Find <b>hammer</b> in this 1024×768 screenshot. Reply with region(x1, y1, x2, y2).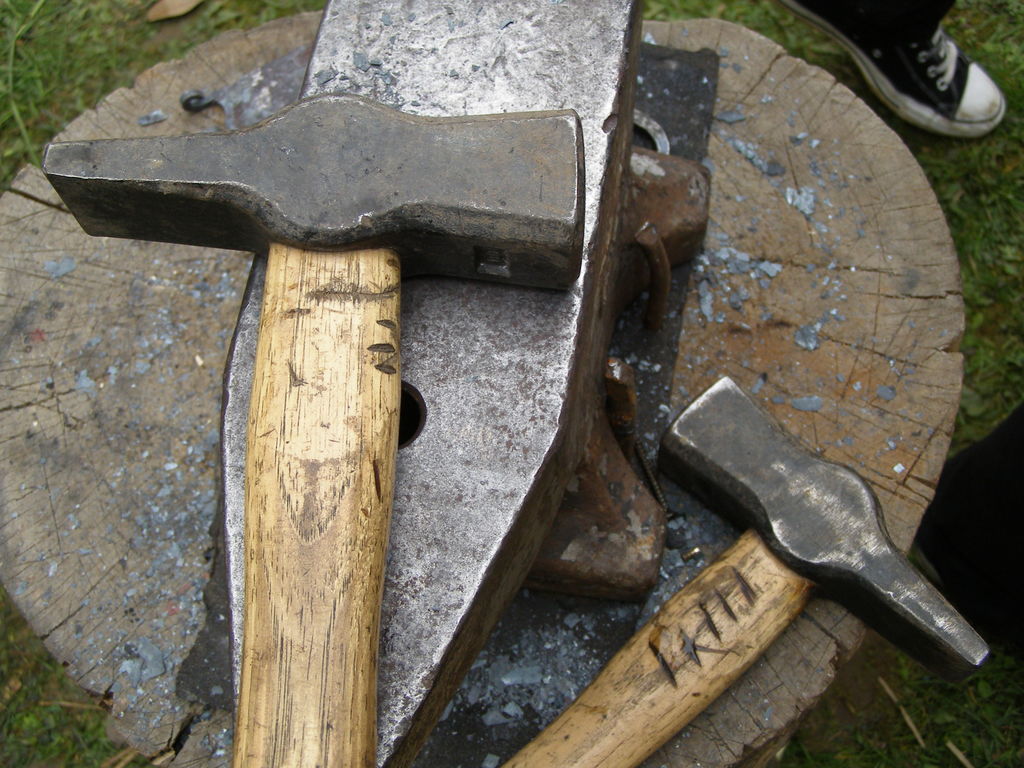
region(504, 380, 996, 767).
